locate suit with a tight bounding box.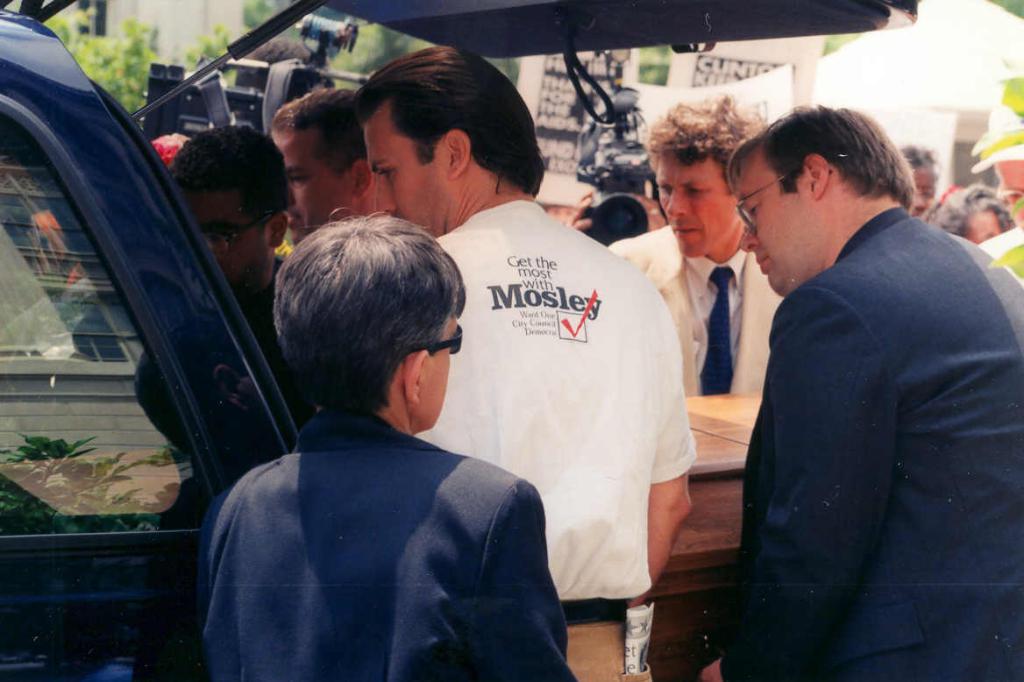
<region>605, 222, 786, 401</region>.
